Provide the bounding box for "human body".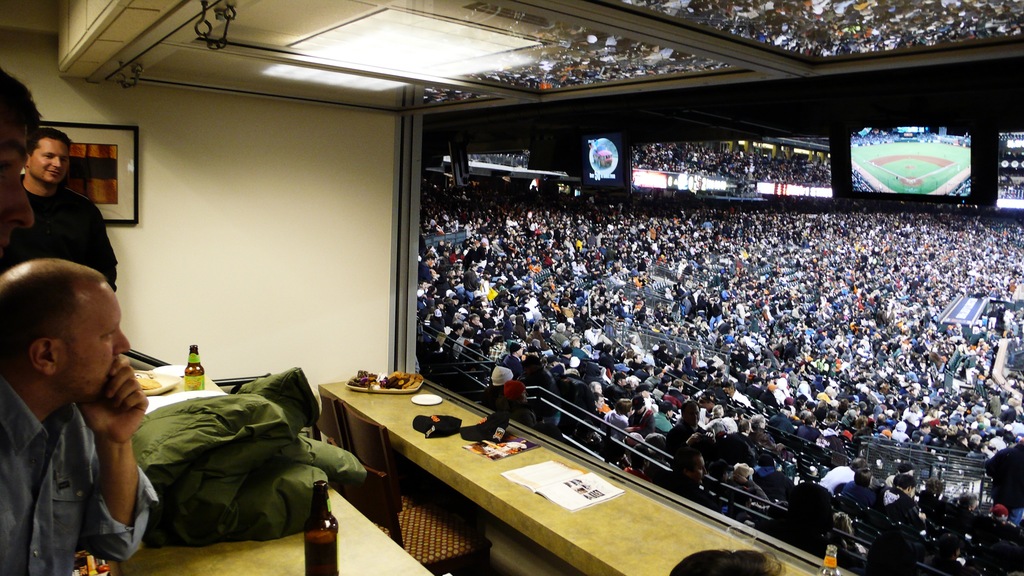
(431, 290, 435, 291).
